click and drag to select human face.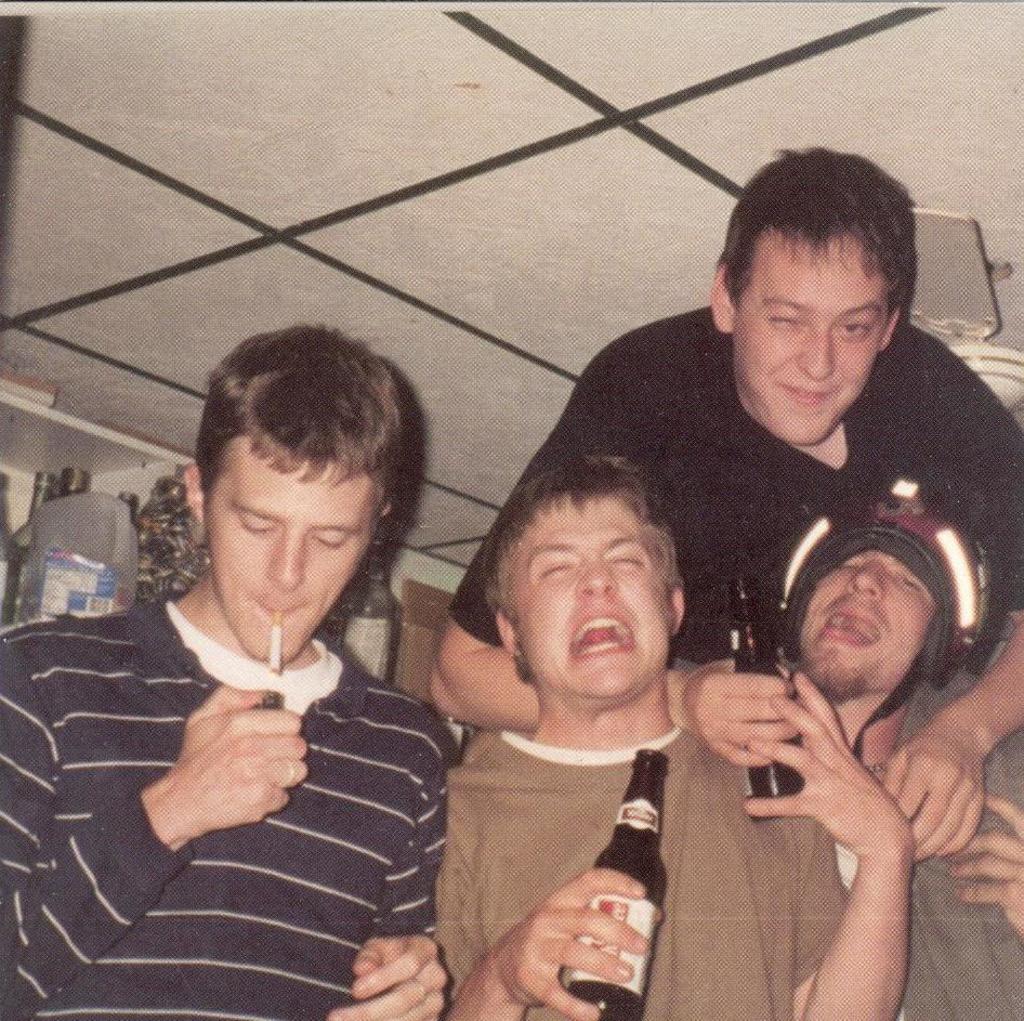
Selection: bbox=[197, 428, 366, 675].
